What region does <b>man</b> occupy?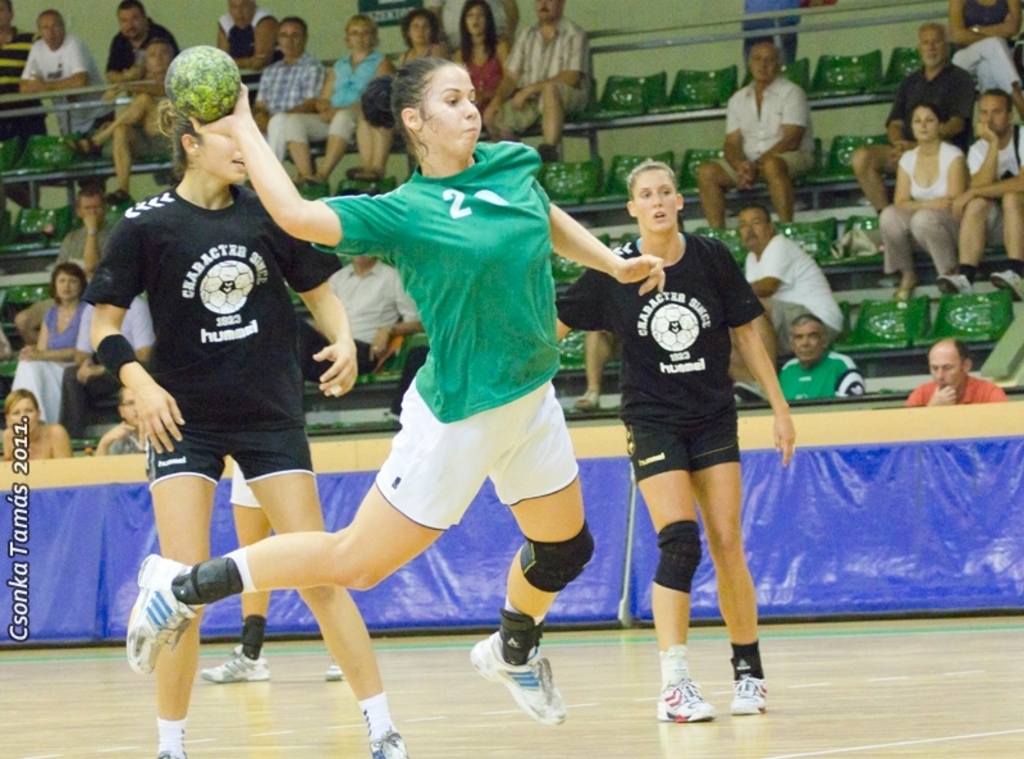
x1=849, y1=26, x2=974, y2=247.
